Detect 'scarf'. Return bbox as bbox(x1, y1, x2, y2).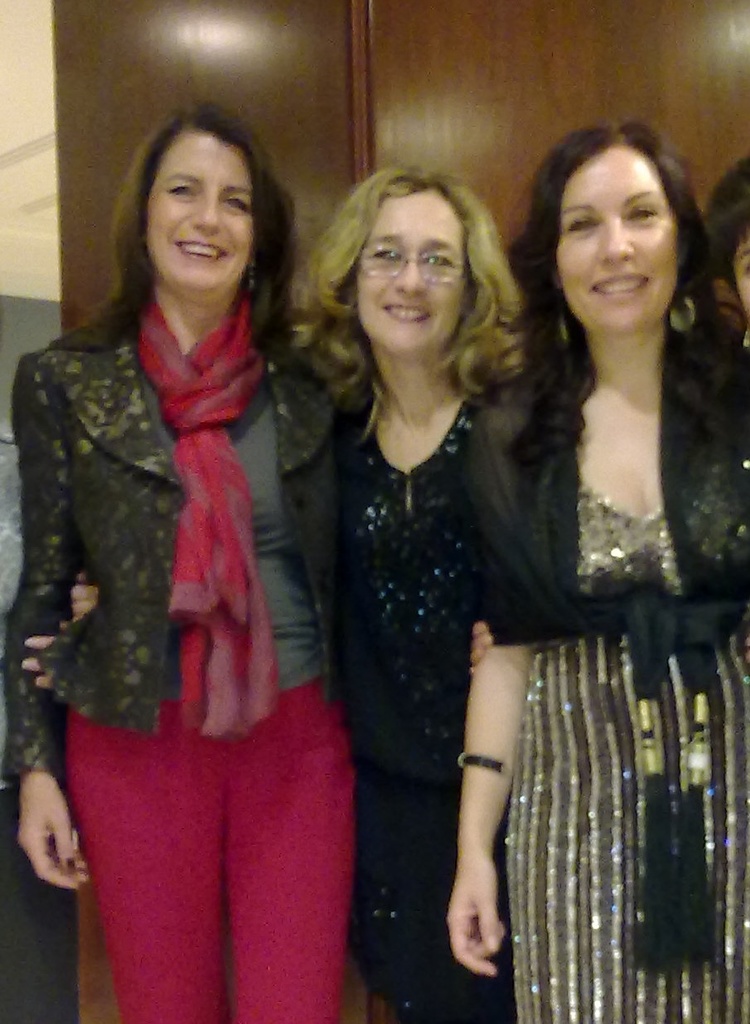
bbox(126, 288, 270, 745).
